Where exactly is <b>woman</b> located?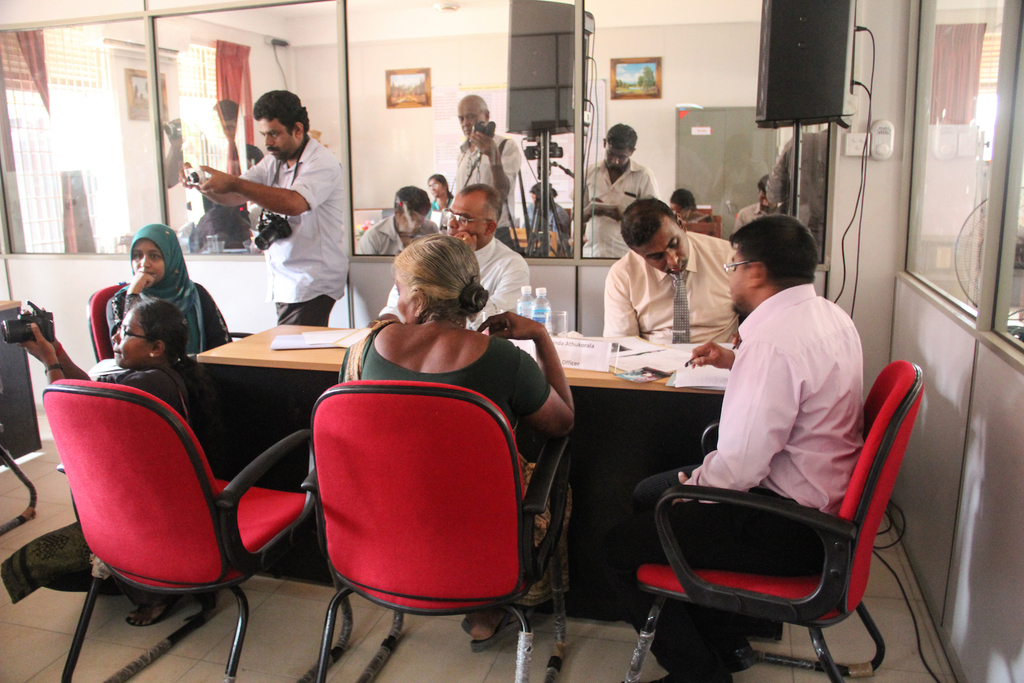
Its bounding box is bbox=(333, 237, 575, 650).
